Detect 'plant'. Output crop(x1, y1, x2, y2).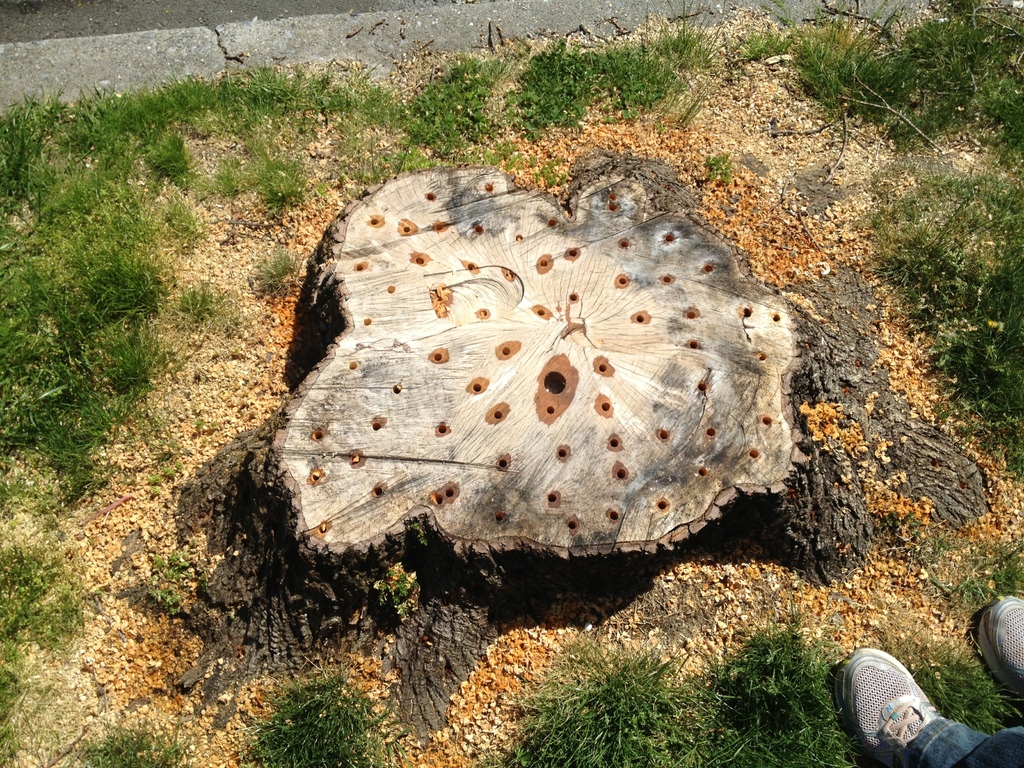
crop(500, 0, 742, 144).
